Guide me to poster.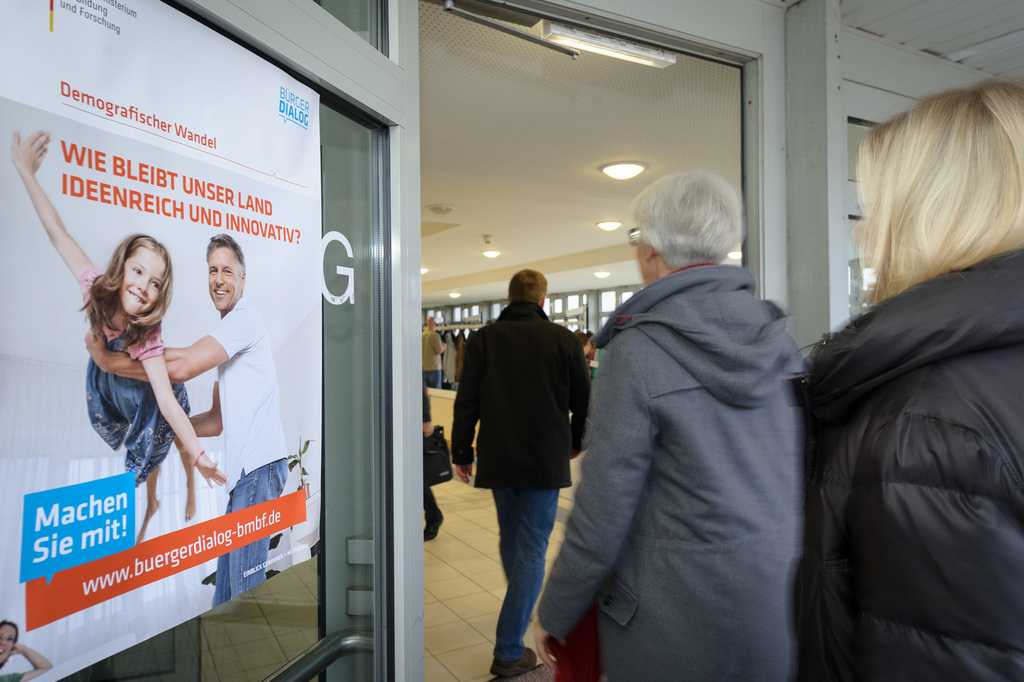
Guidance: pyautogui.locateOnScreen(3, 3, 330, 681).
